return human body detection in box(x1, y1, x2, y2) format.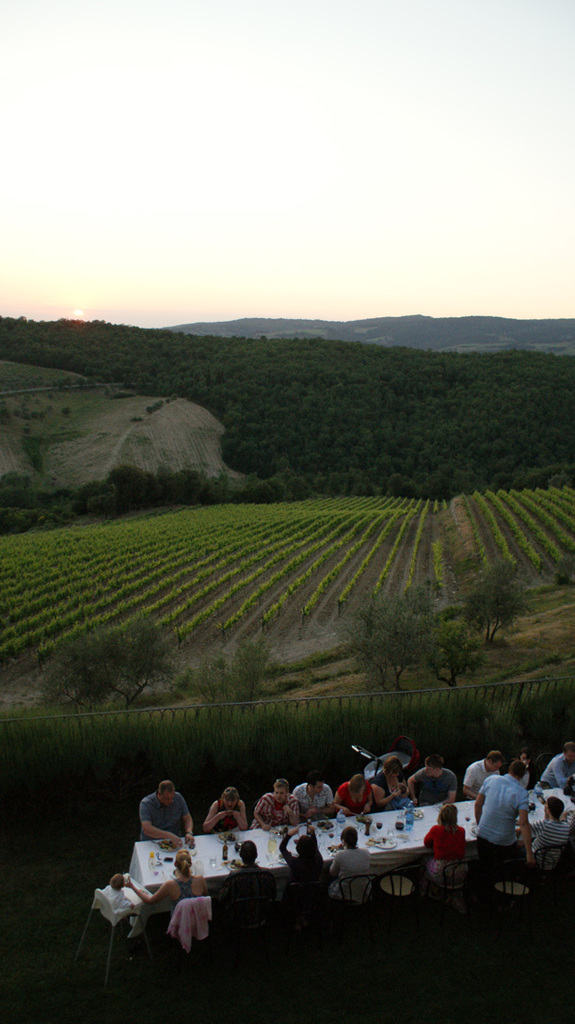
box(131, 776, 195, 844).
